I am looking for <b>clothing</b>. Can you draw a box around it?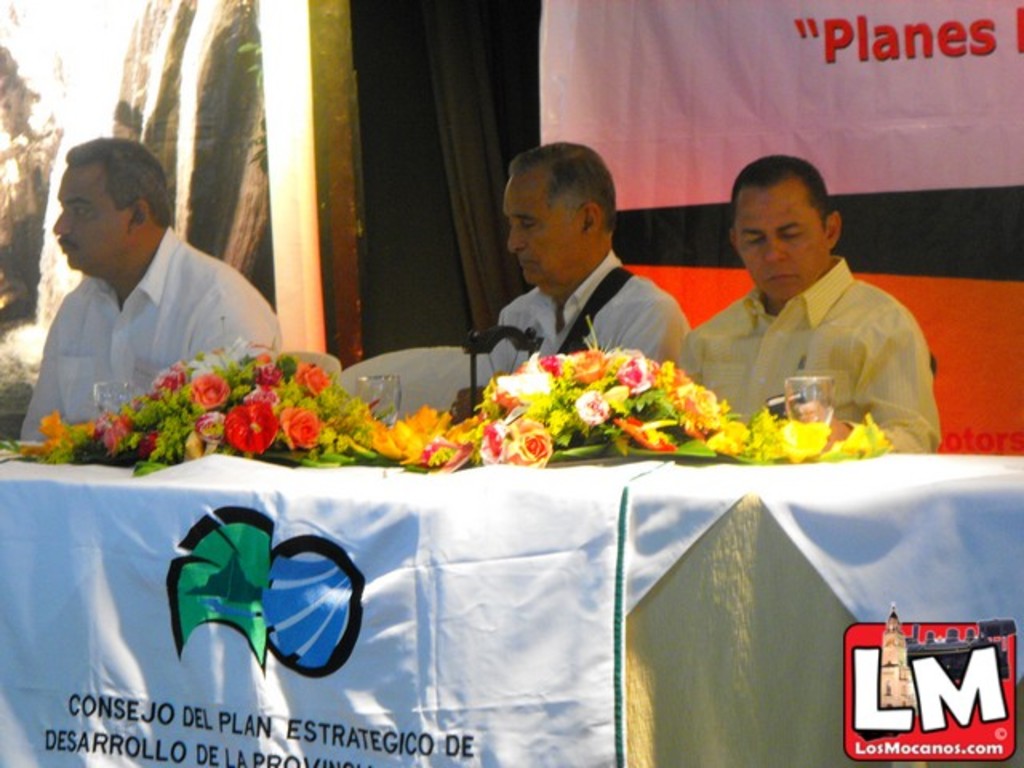
Sure, the bounding box is detection(13, 197, 274, 422).
